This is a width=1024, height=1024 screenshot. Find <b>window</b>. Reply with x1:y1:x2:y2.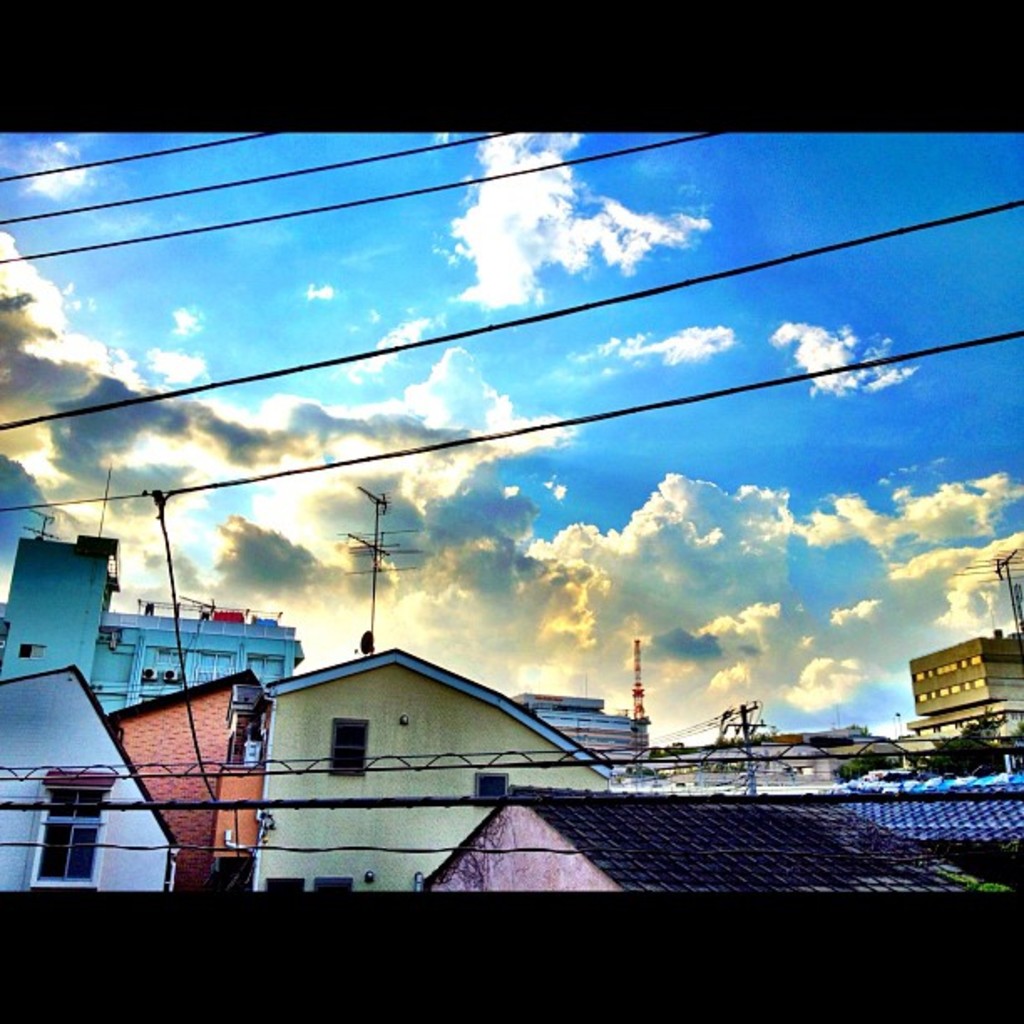
12:641:57:658.
